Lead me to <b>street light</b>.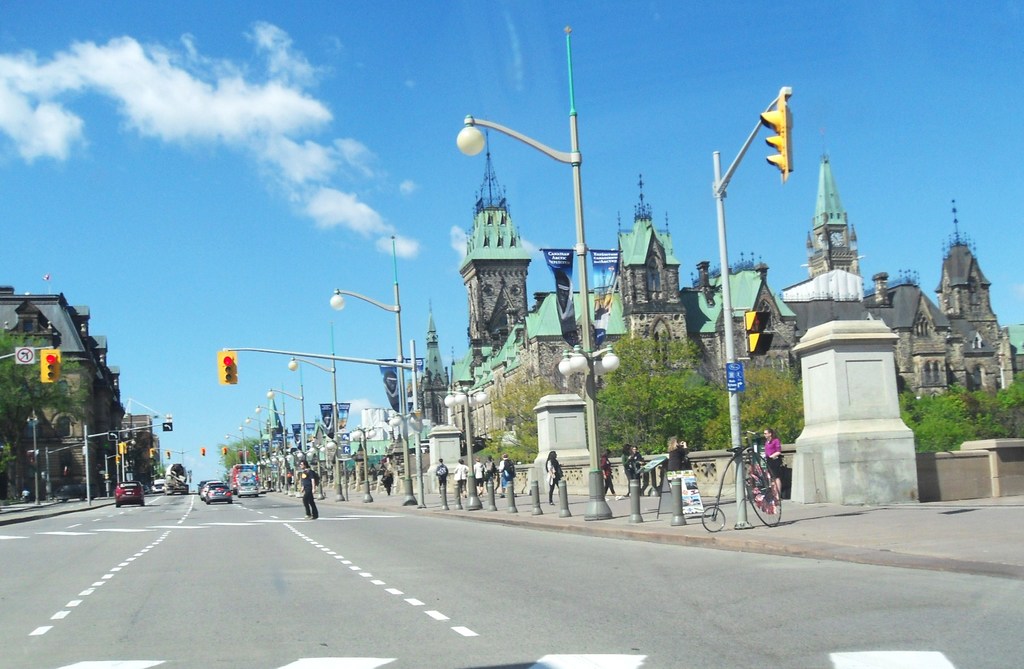
Lead to region(444, 384, 491, 513).
